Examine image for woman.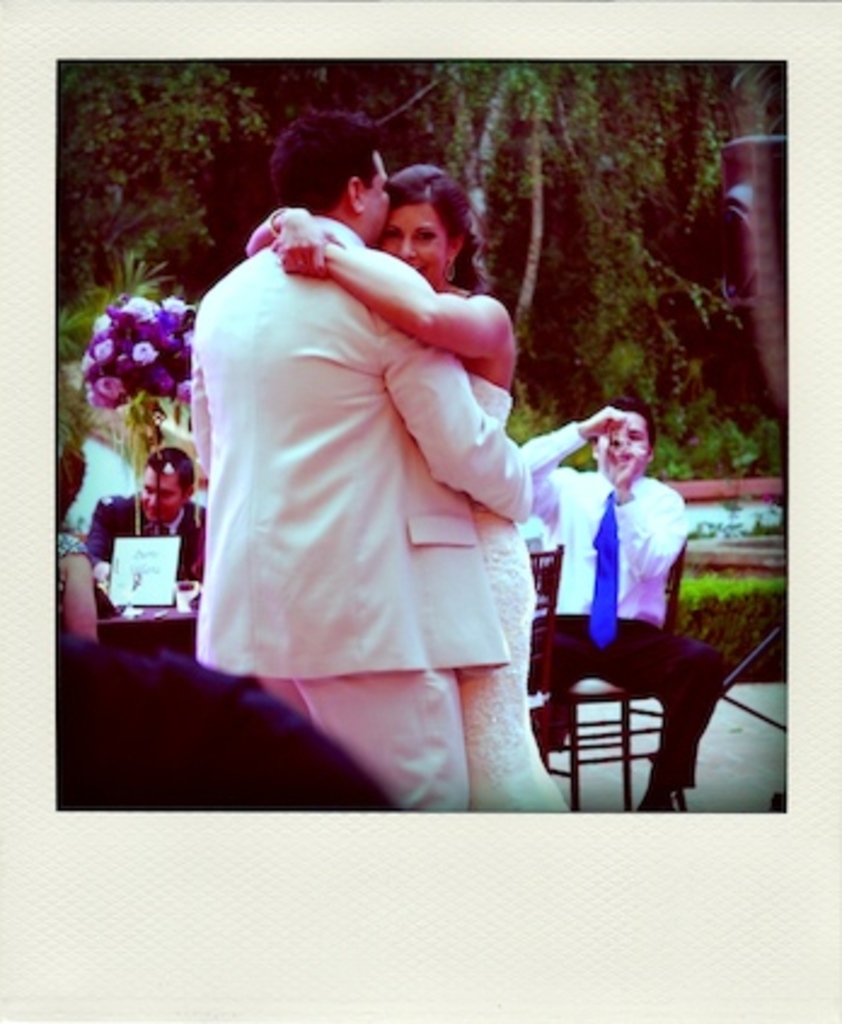
Examination result: detection(269, 153, 581, 801).
